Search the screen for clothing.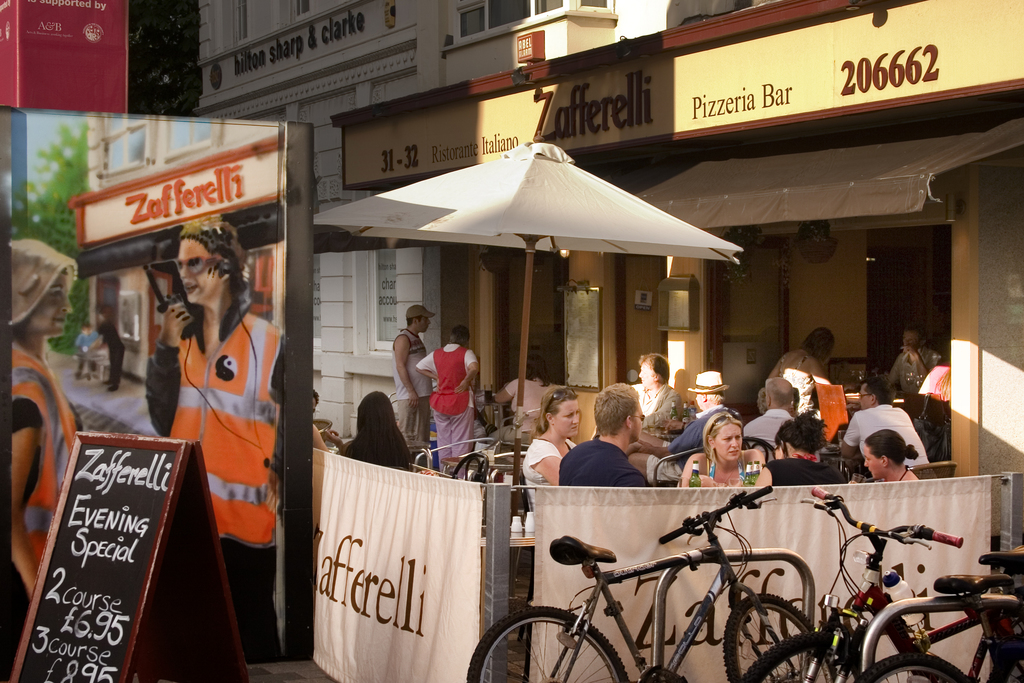
Found at box=[413, 347, 477, 476].
